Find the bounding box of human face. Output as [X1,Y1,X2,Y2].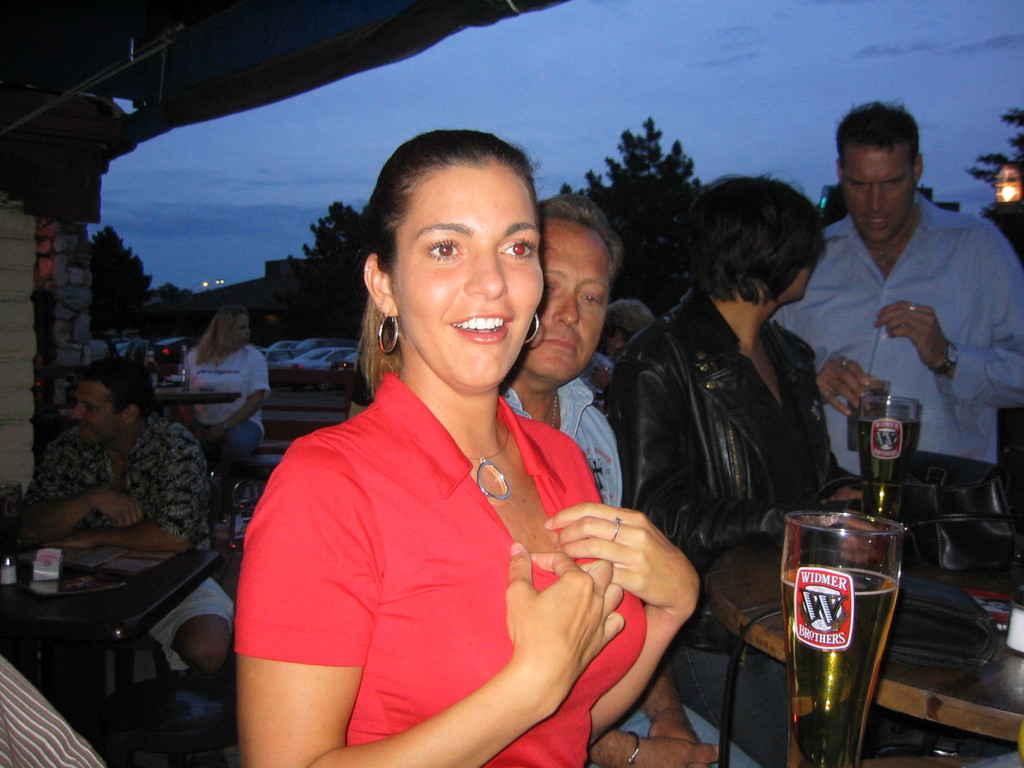
[842,145,912,241].
